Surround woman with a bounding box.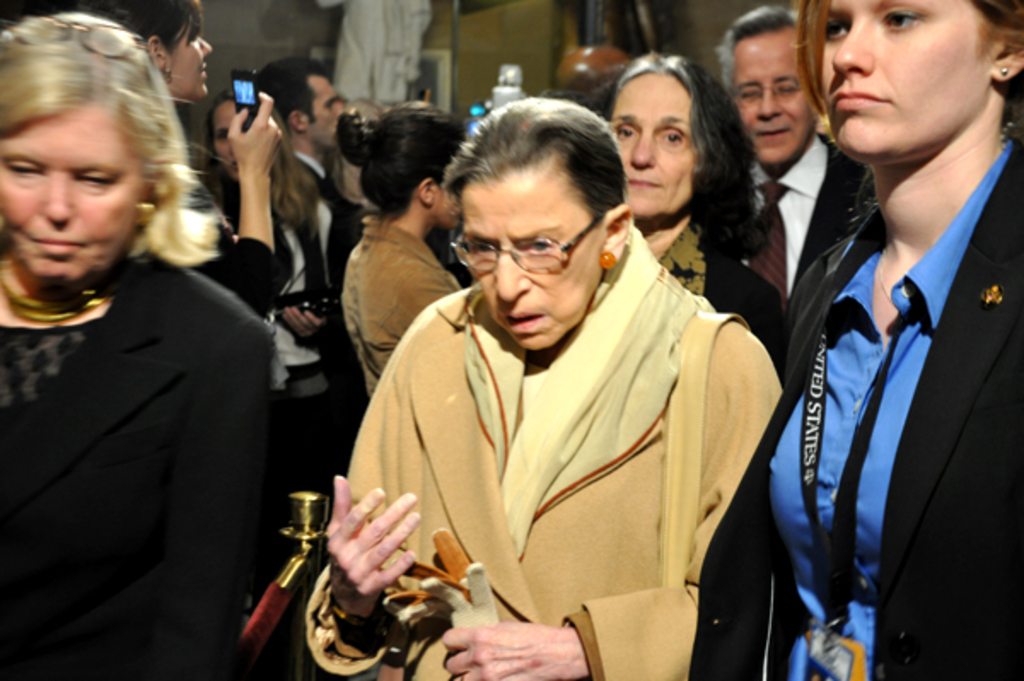
203,92,358,591.
